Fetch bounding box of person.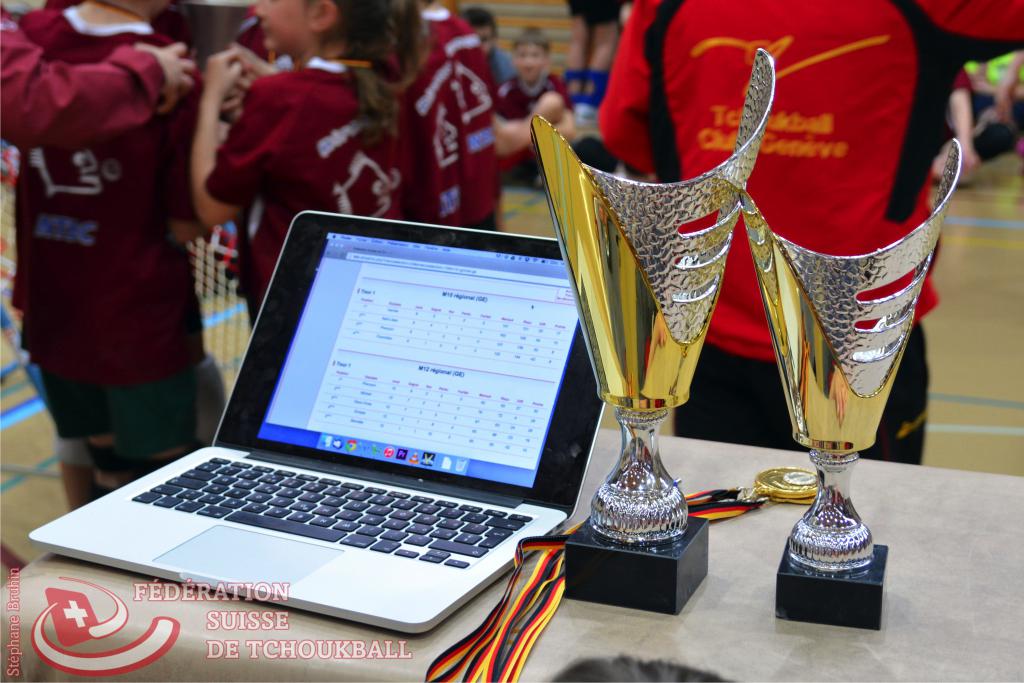
Bbox: locate(12, 13, 240, 513).
